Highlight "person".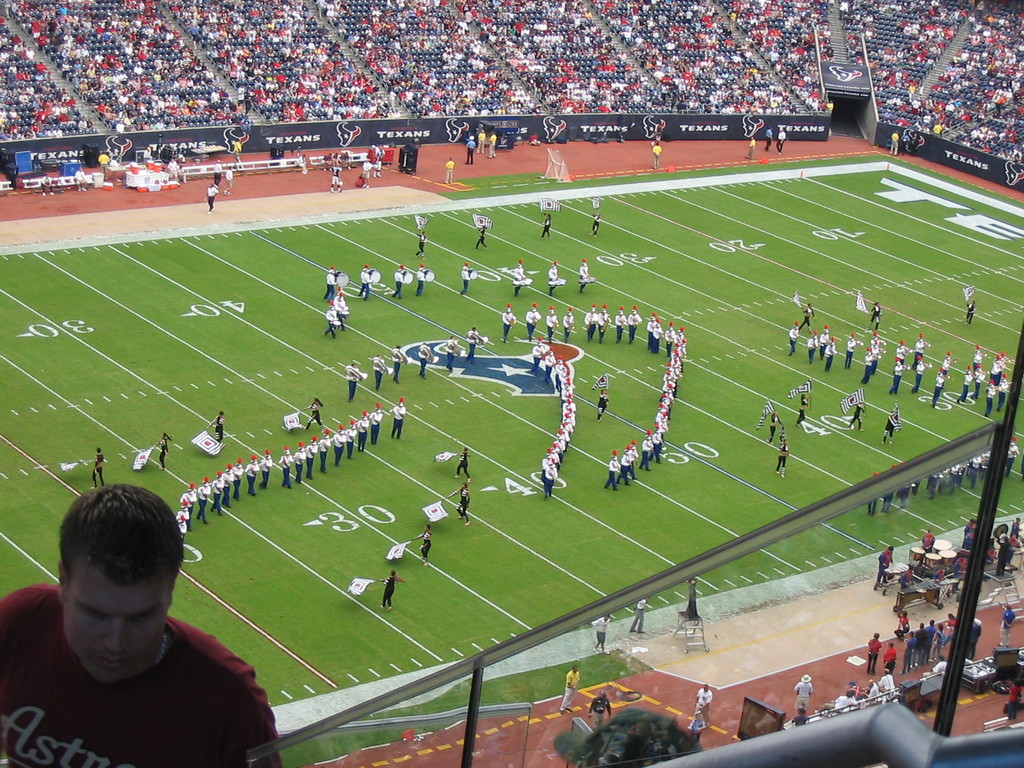
Highlighted region: box=[74, 164, 91, 194].
